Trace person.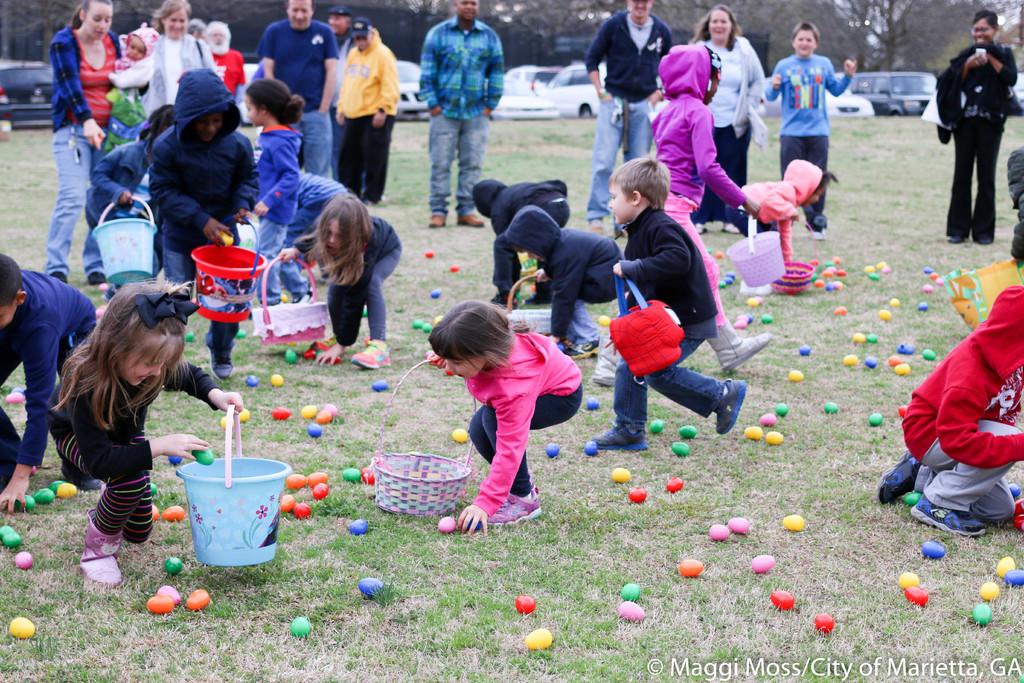
Traced to x1=111 y1=21 x2=159 y2=97.
